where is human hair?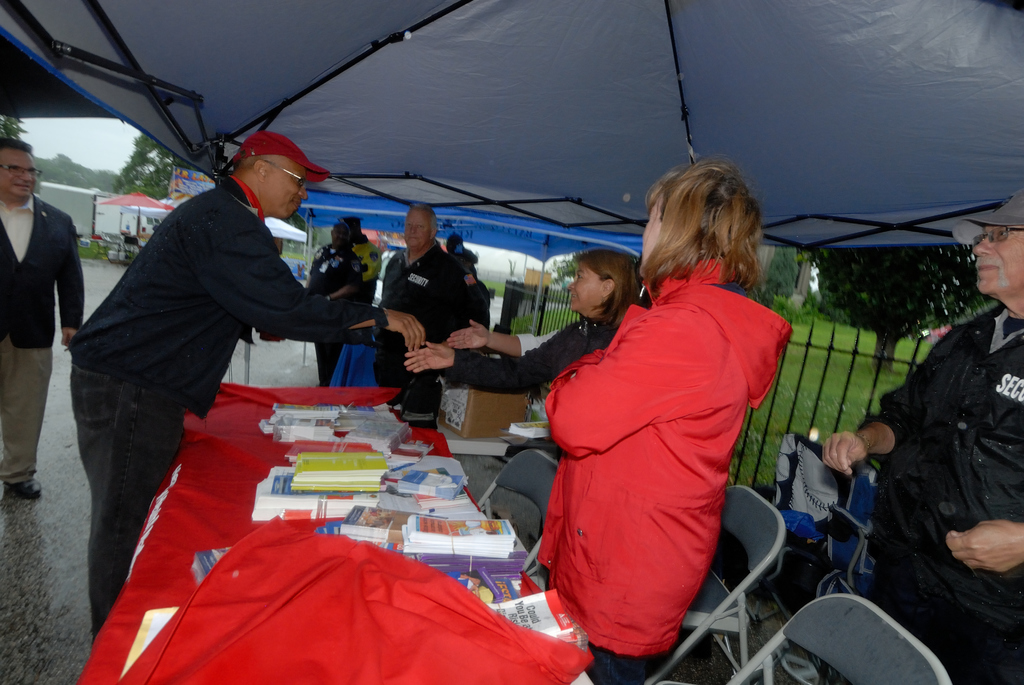
crop(405, 203, 436, 232).
